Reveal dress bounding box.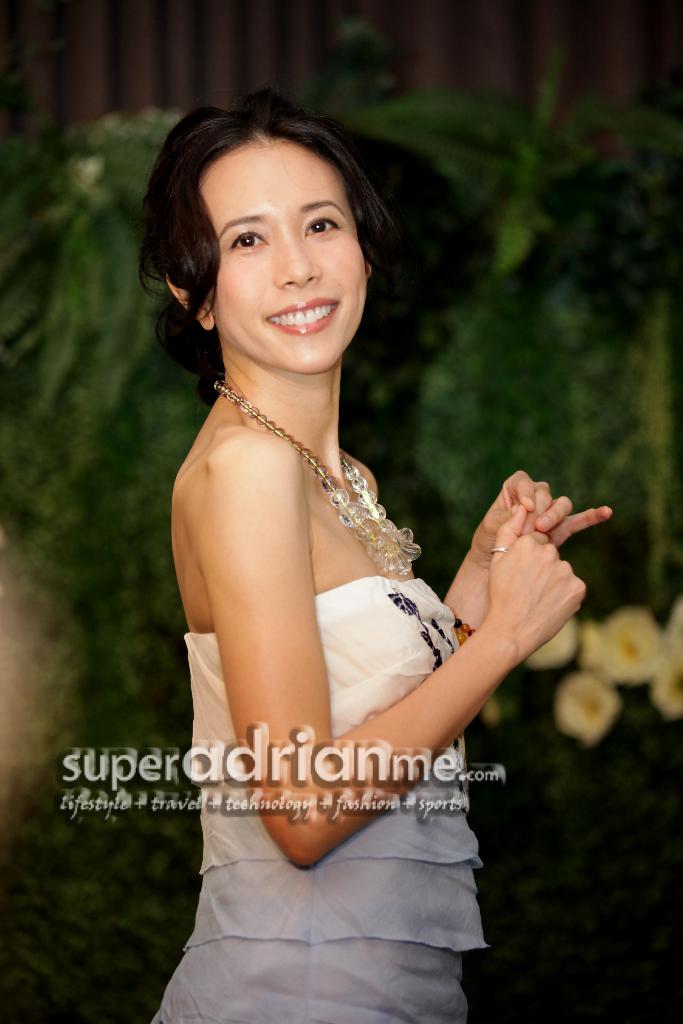
Revealed: 137/580/486/1023.
